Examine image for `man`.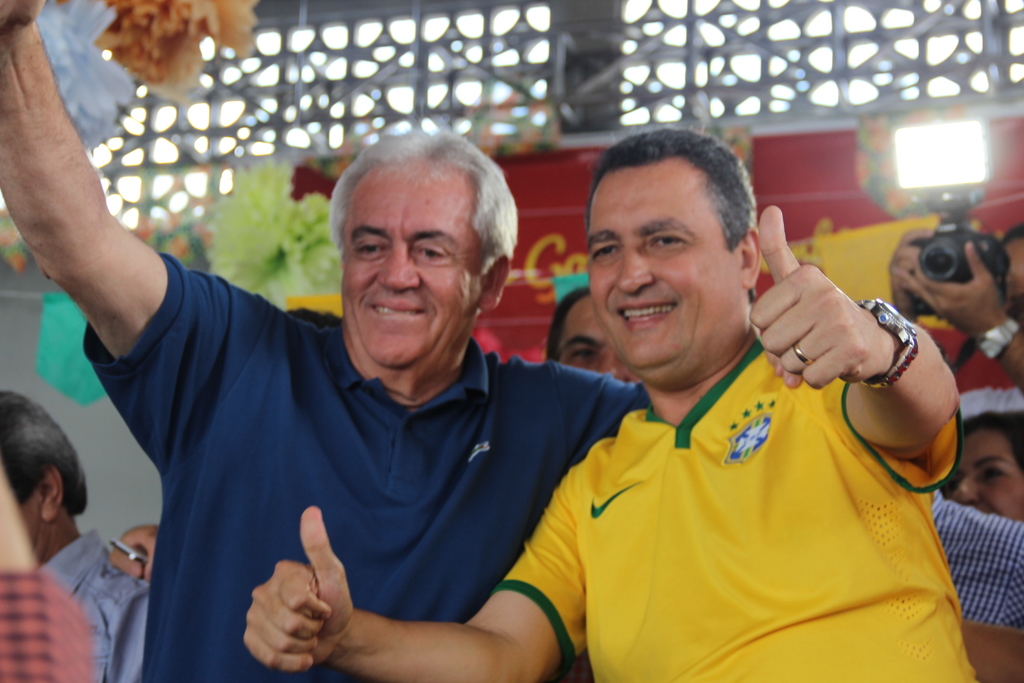
Examination result: [550,292,651,393].
